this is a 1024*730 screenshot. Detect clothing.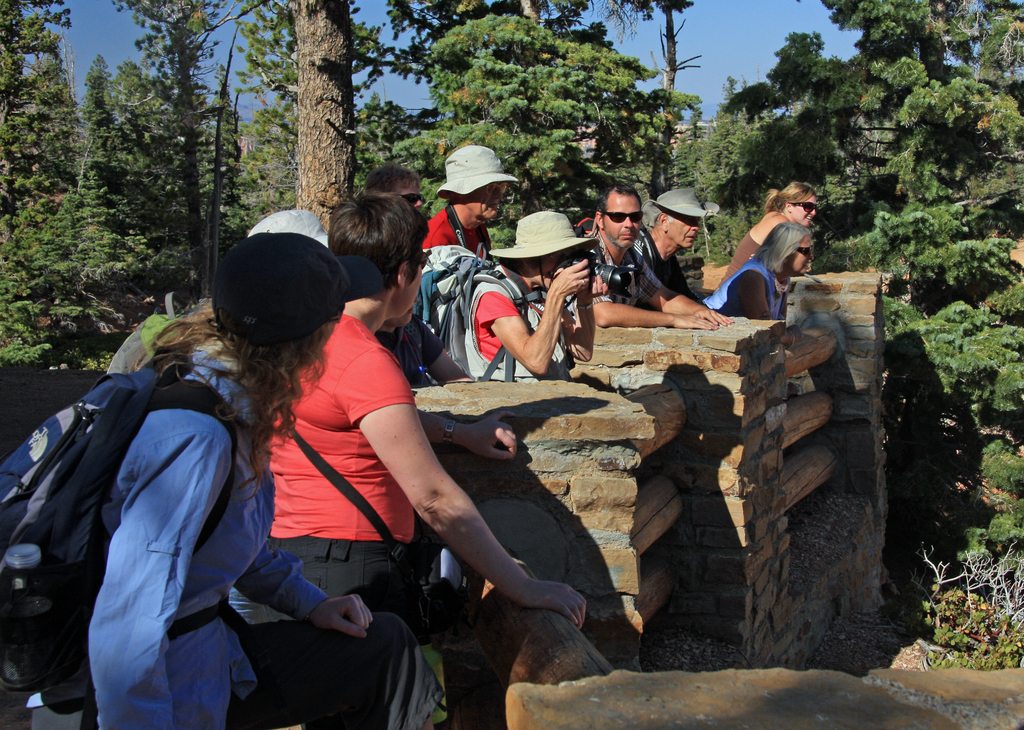
[x1=452, y1=256, x2=582, y2=382].
